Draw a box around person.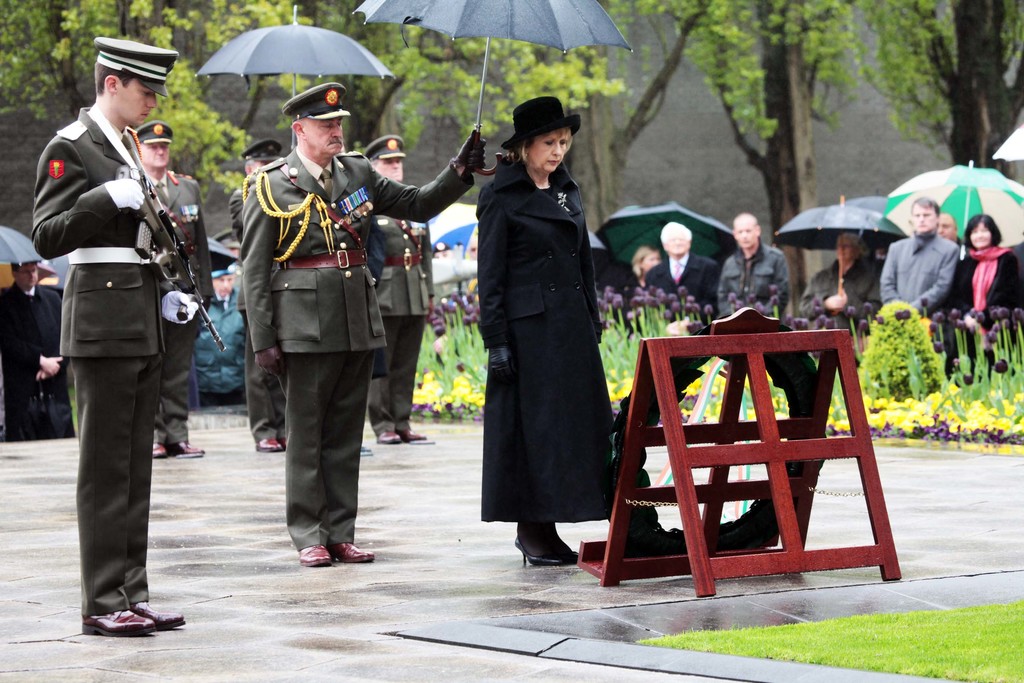
left=874, top=196, right=950, bottom=334.
